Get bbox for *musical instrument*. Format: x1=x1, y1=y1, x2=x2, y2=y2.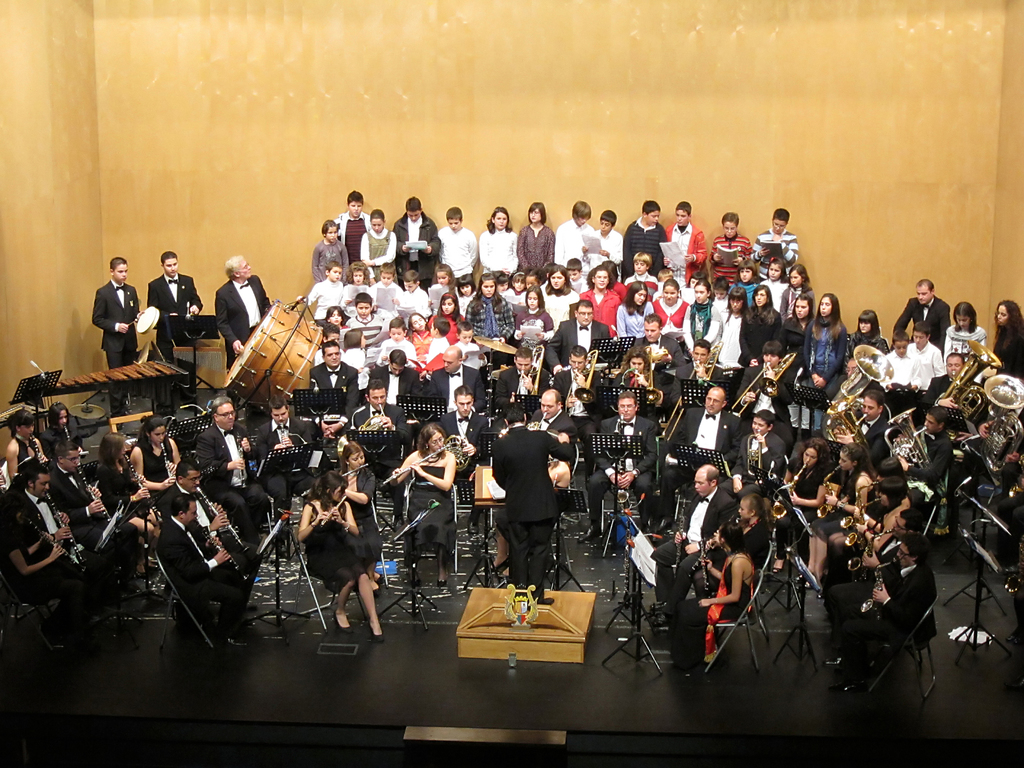
x1=228, y1=419, x2=248, y2=487.
